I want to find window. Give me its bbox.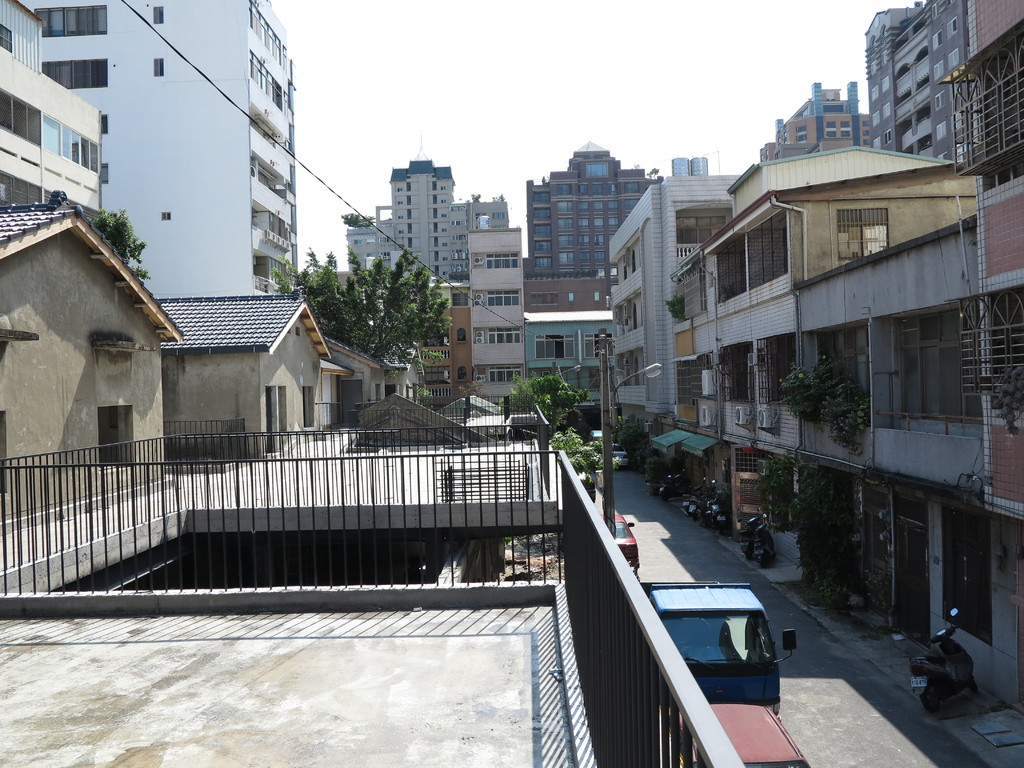
946, 15, 956, 39.
